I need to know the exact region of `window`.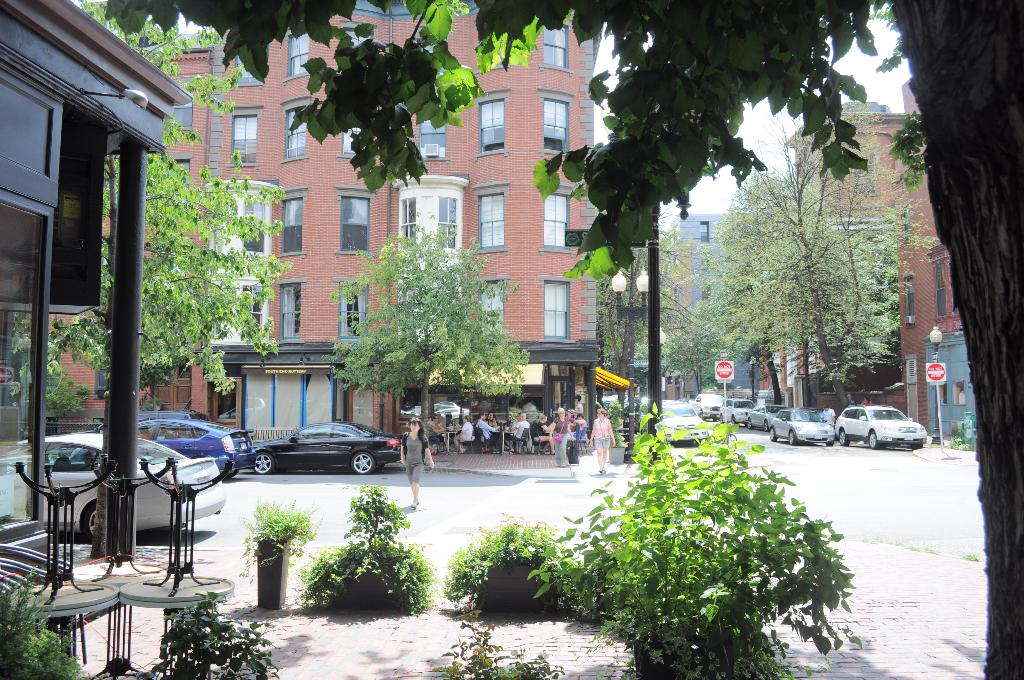
Region: 540 26 570 70.
